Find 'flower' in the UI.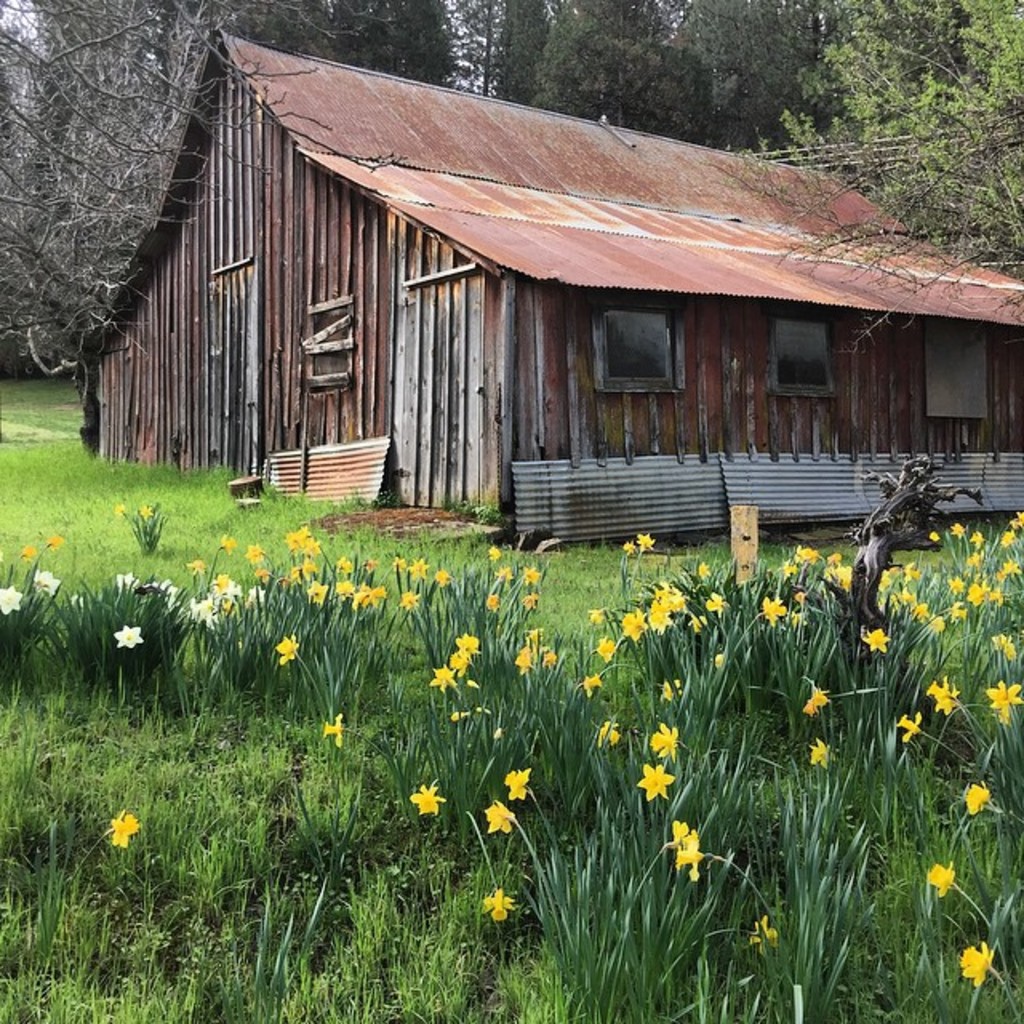
UI element at BBox(622, 613, 648, 645).
